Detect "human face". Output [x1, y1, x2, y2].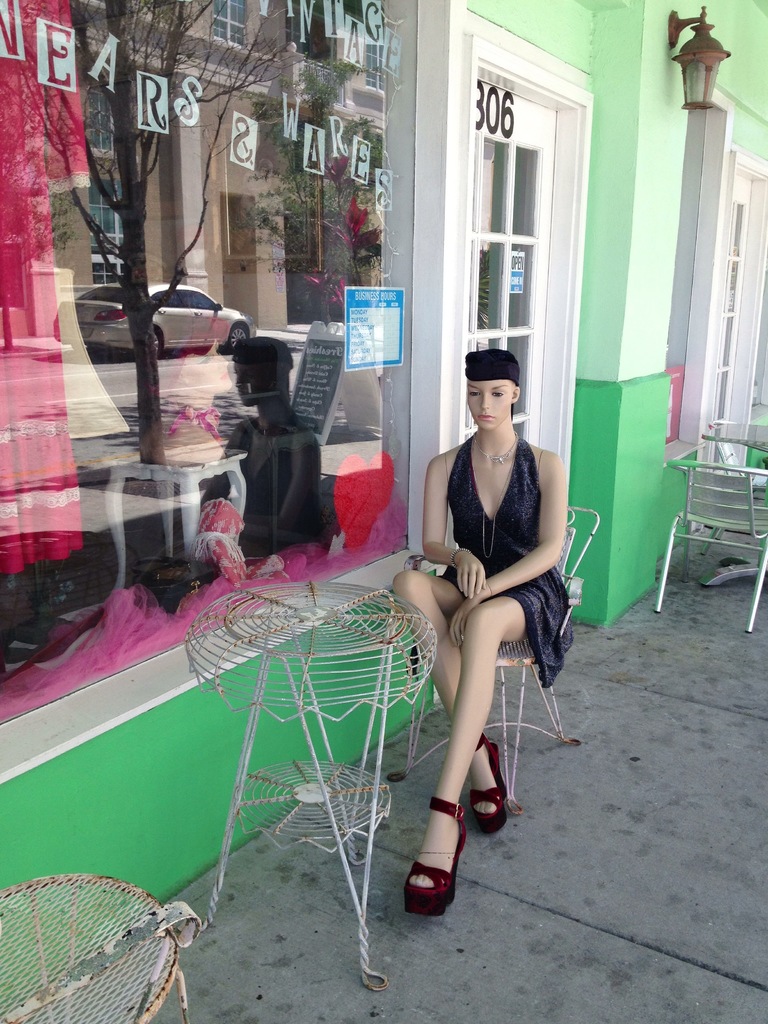
[236, 360, 272, 404].
